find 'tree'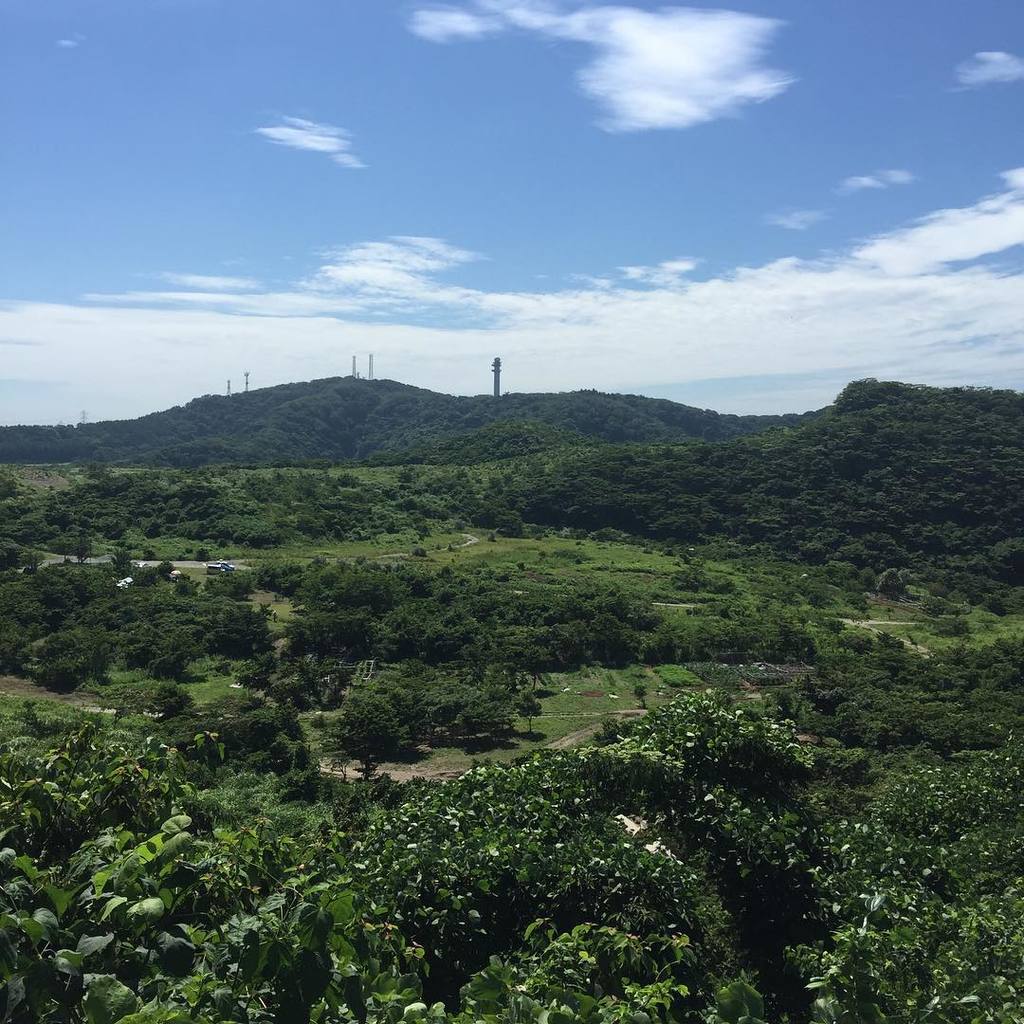
x1=587, y1=614, x2=624, y2=653
